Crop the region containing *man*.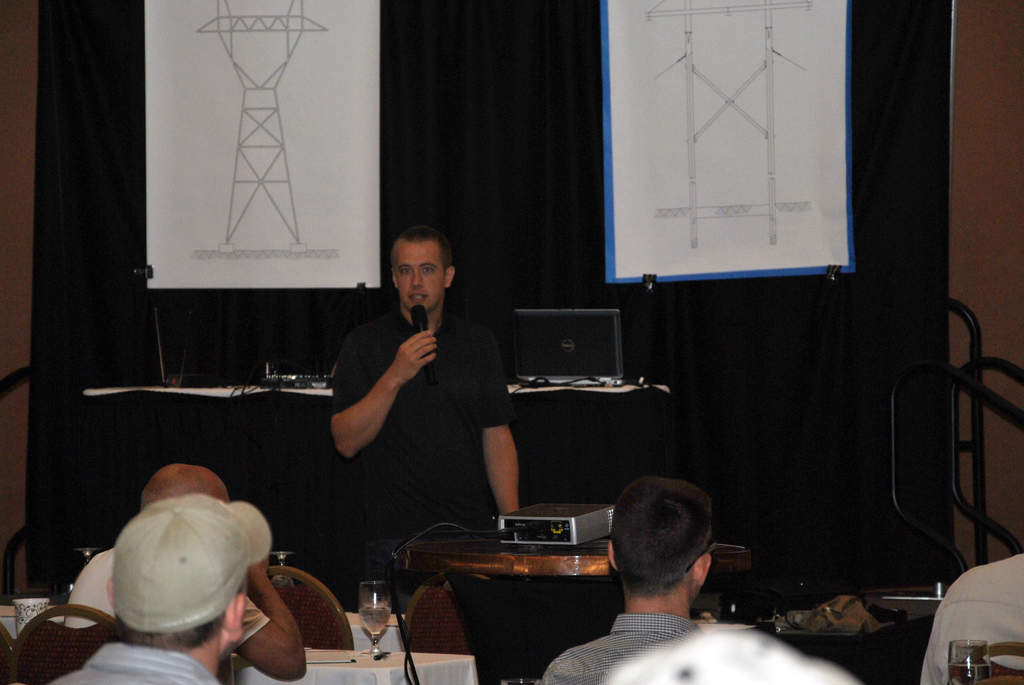
Crop region: crop(540, 480, 760, 684).
